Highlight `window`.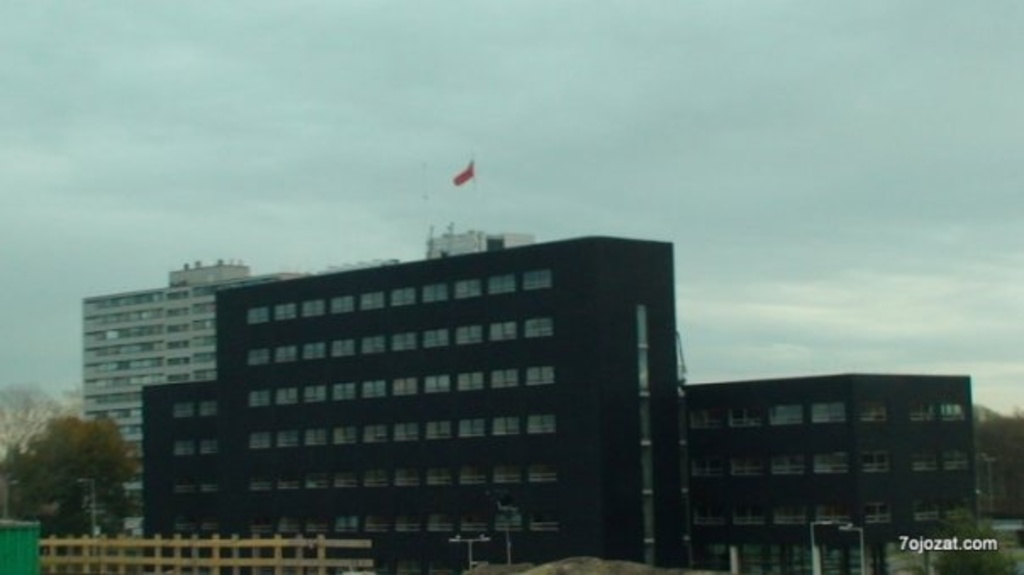
Highlighted region: {"left": 520, "top": 268, "right": 553, "bottom": 290}.
